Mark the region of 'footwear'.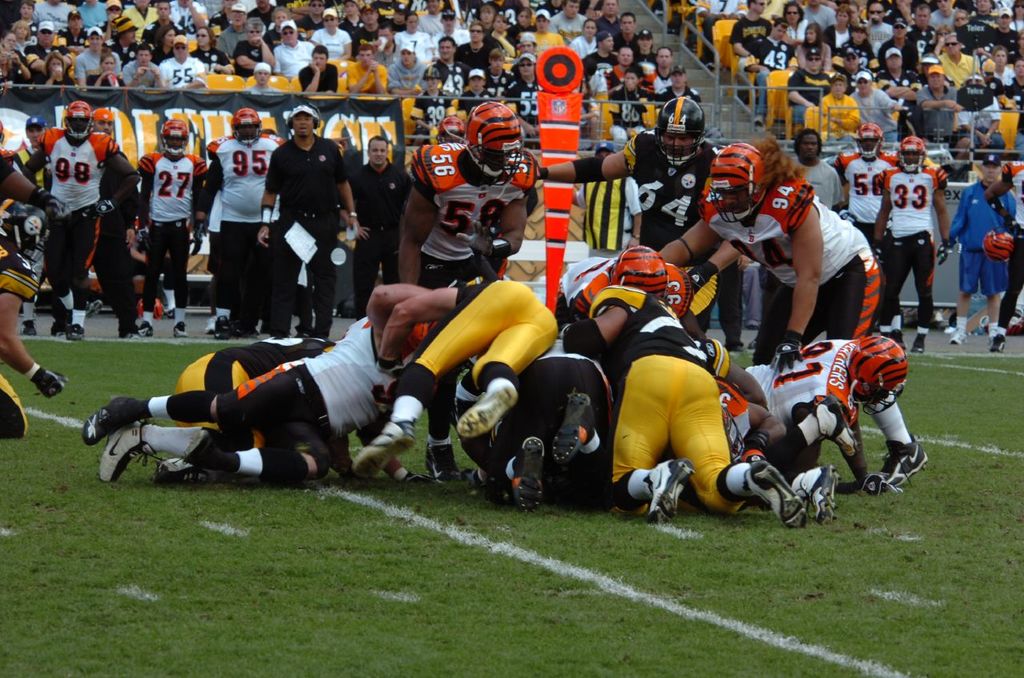
Region: Rect(881, 434, 930, 489).
